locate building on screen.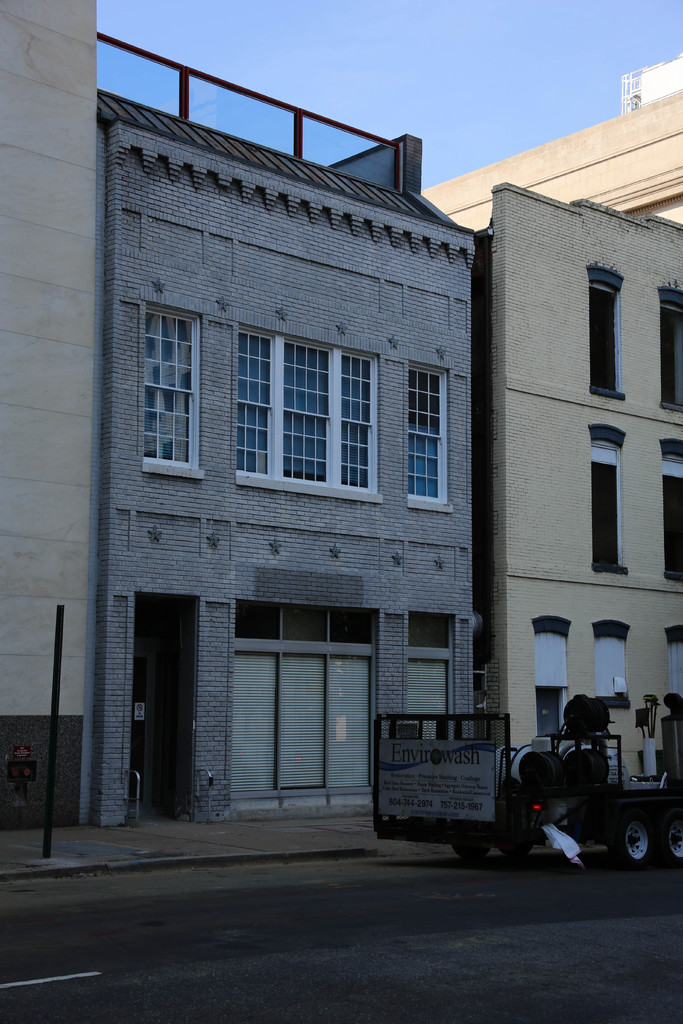
On screen at box(0, 0, 98, 830).
